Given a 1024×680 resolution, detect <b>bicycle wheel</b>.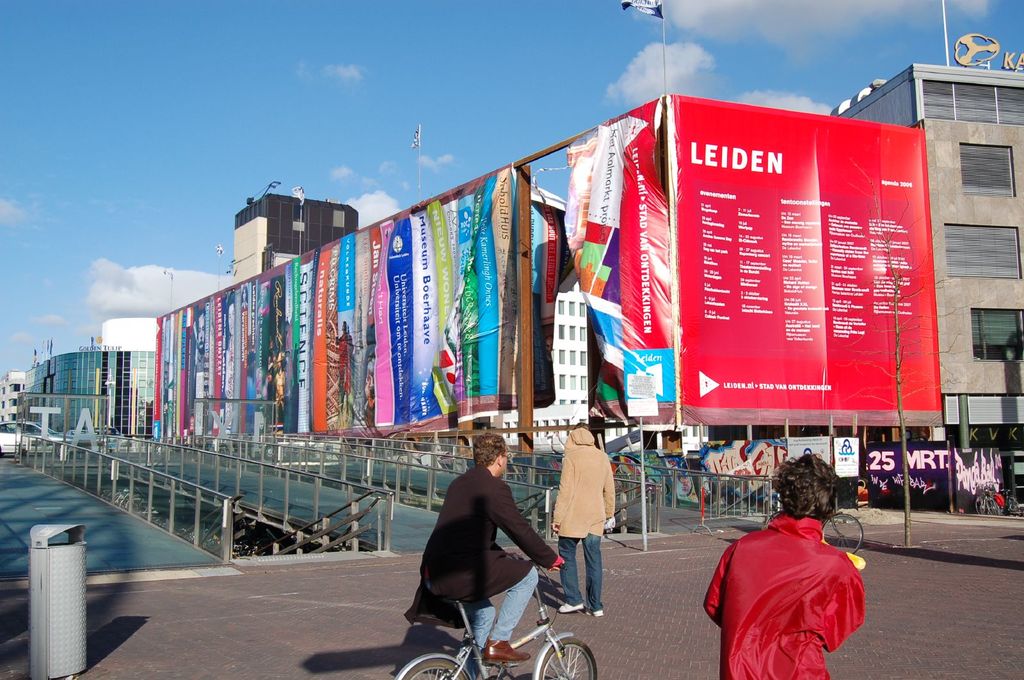
region(538, 636, 598, 679).
